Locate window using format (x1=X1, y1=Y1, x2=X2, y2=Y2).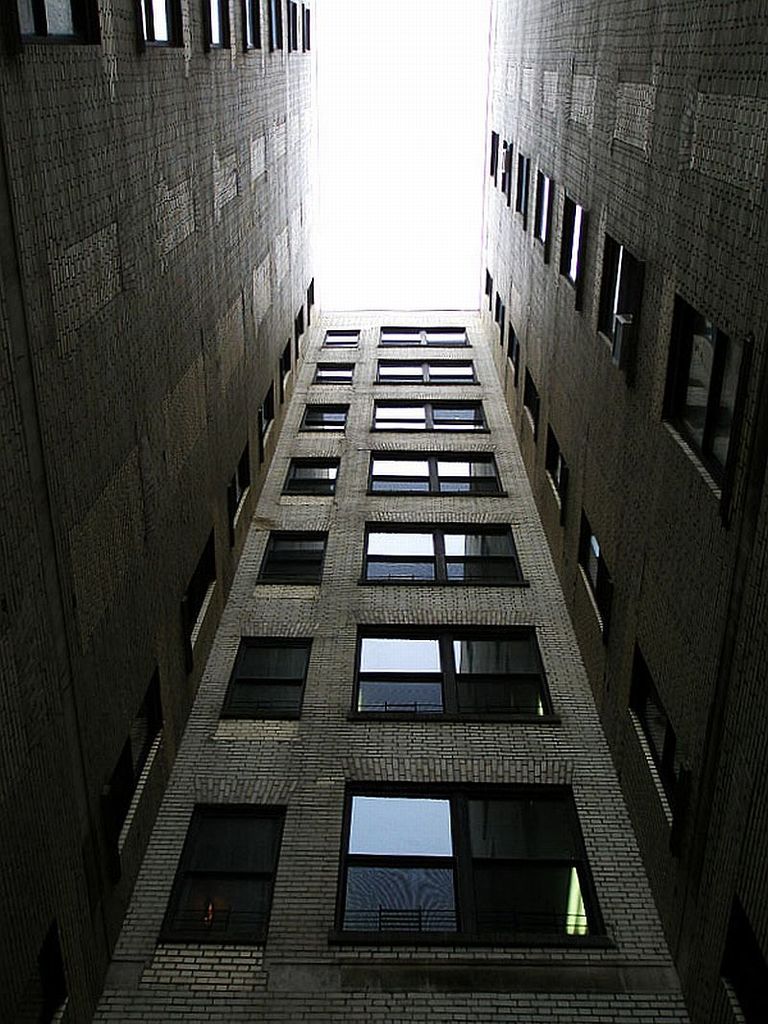
(x1=593, y1=232, x2=644, y2=369).
